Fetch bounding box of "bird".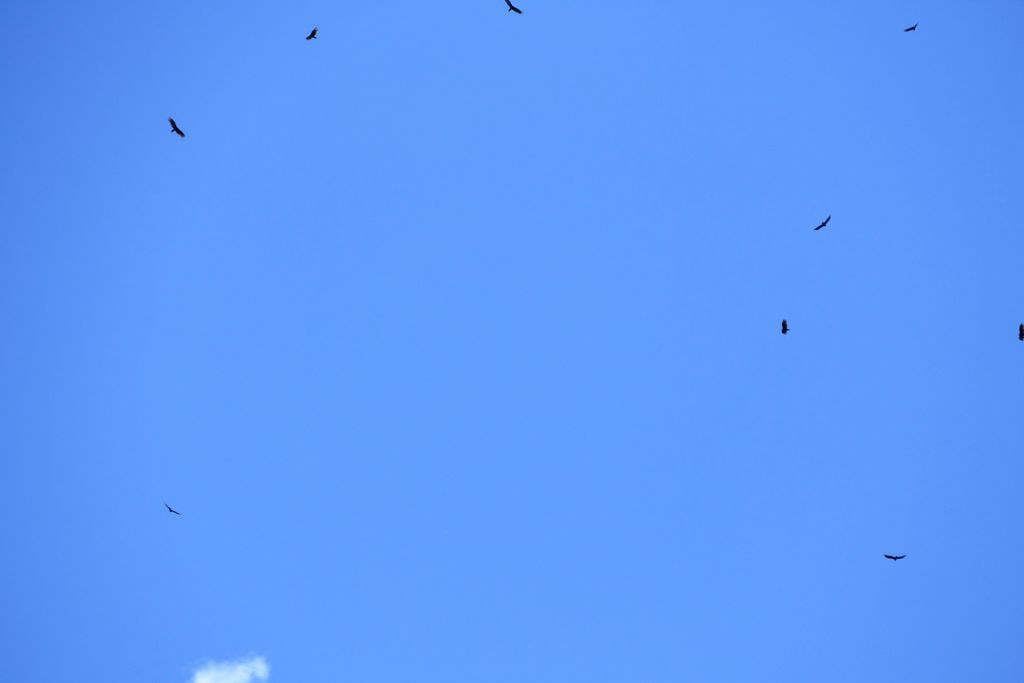
Bbox: x1=903, y1=13, x2=920, y2=35.
